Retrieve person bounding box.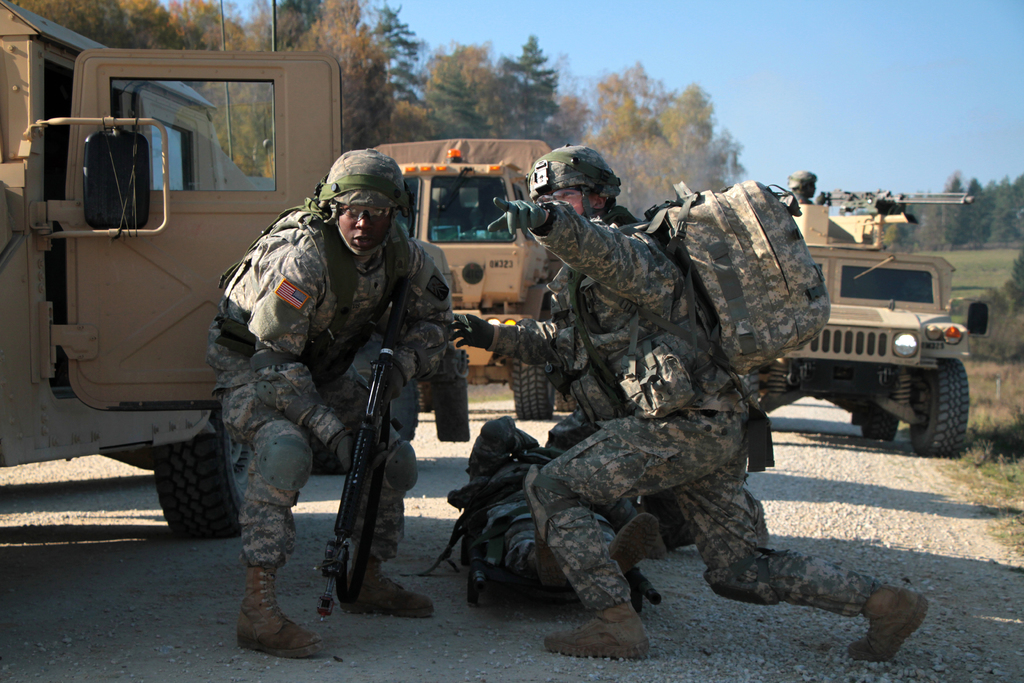
Bounding box: (left=447, top=140, right=927, bottom=654).
